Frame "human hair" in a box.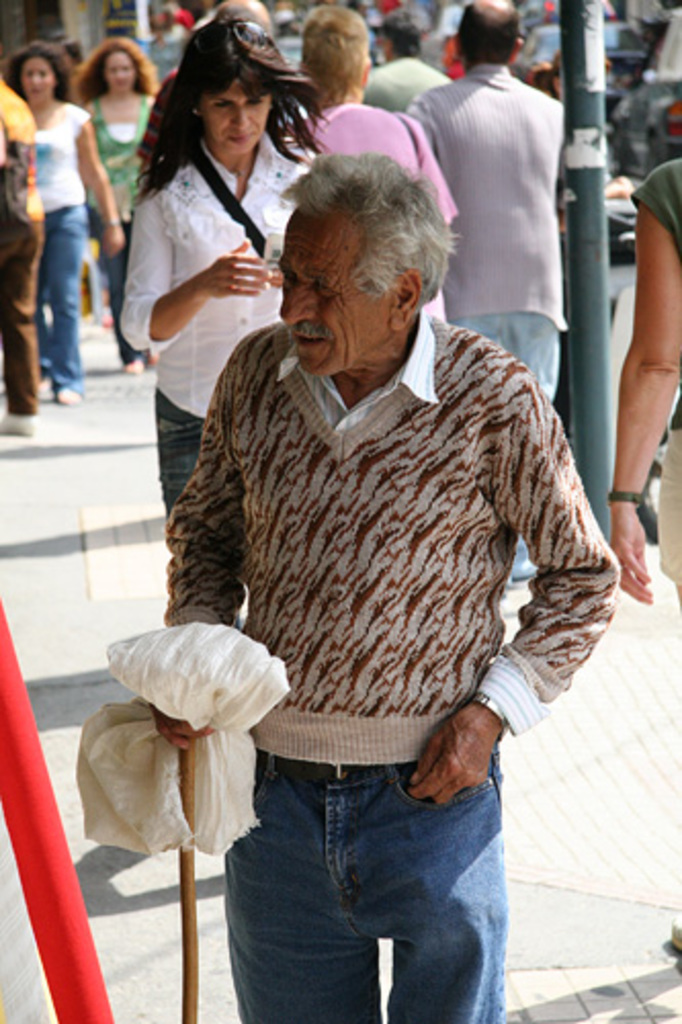
<bbox>70, 37, 158, 109</bbox>.
